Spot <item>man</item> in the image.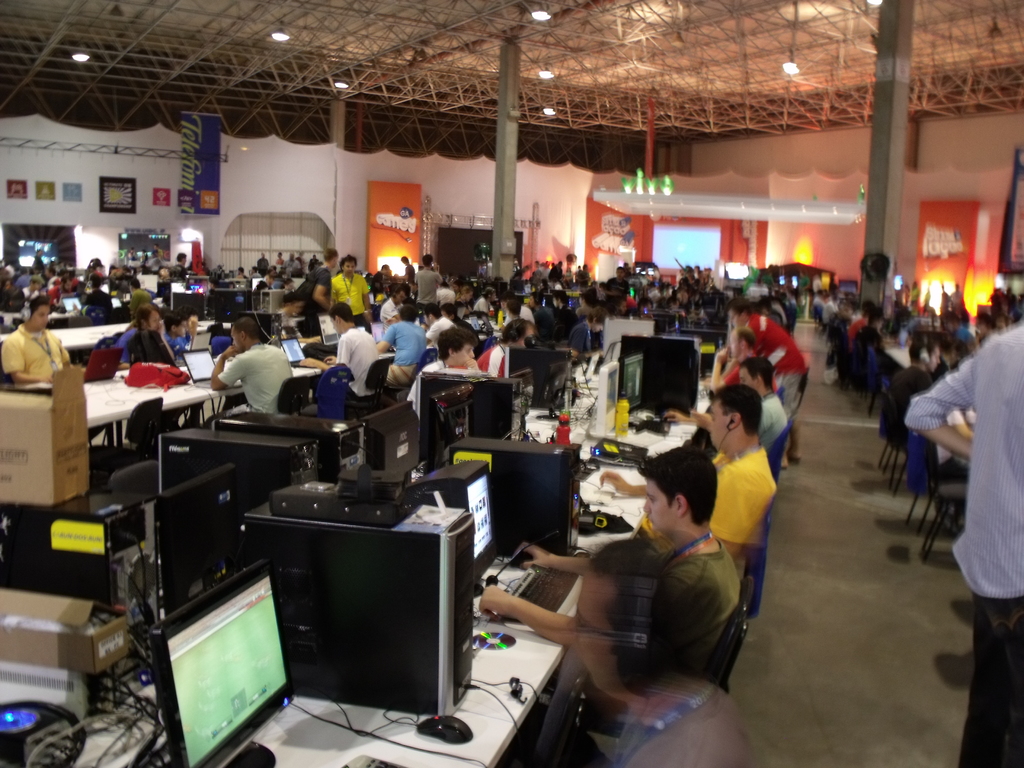
<item>man</item> found at left=331, top=257, right=374, bottom=330.
